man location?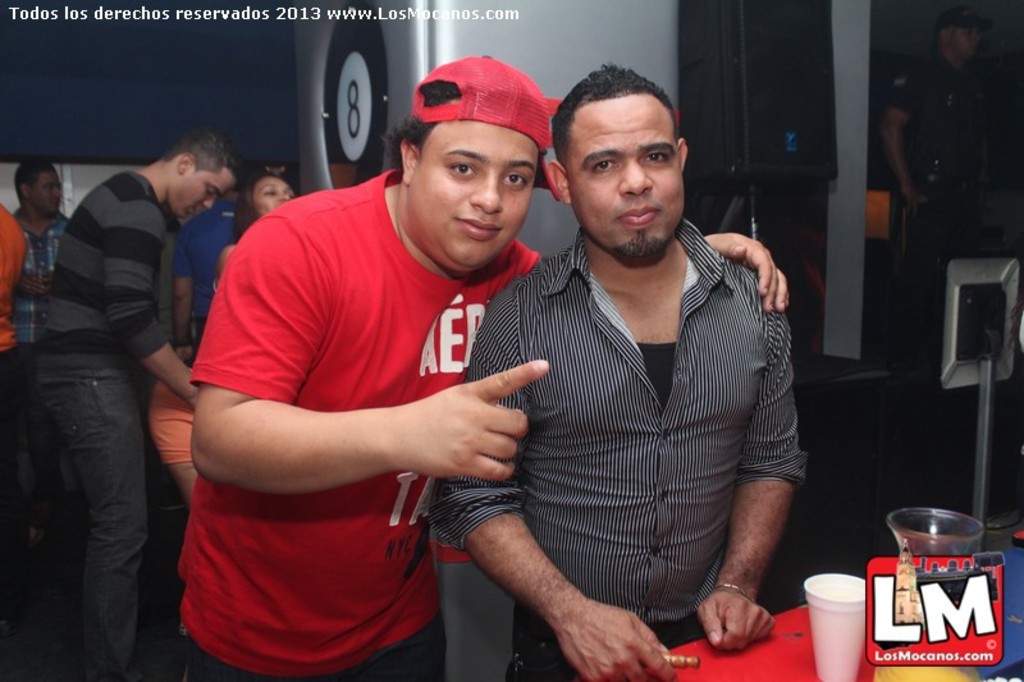
select_region(37, 129, 234, 681)
